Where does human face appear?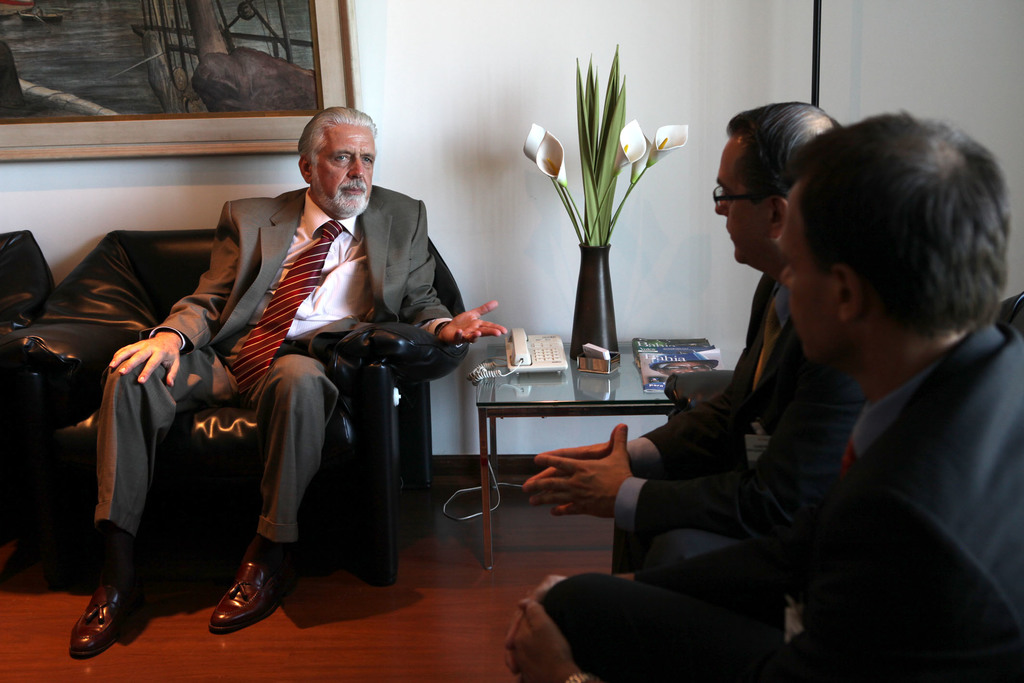
Appears at bbox(713, 142, 765, 263).
